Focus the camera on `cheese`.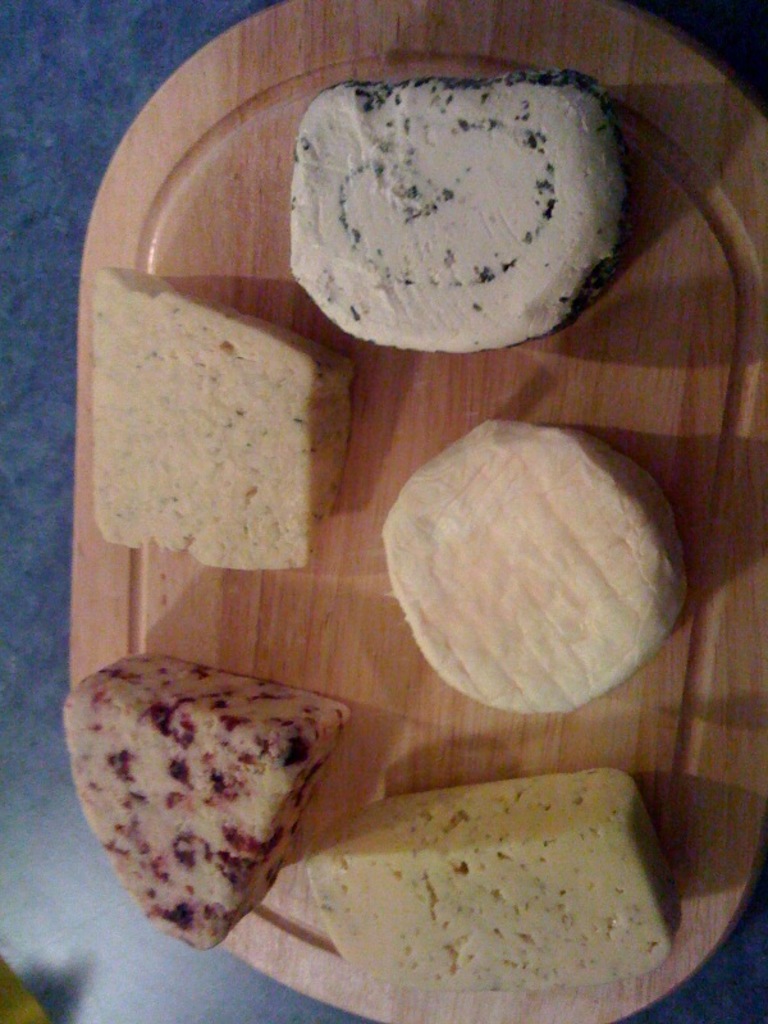
Focus region: left=280, top=72, right=635, bottom=349.
